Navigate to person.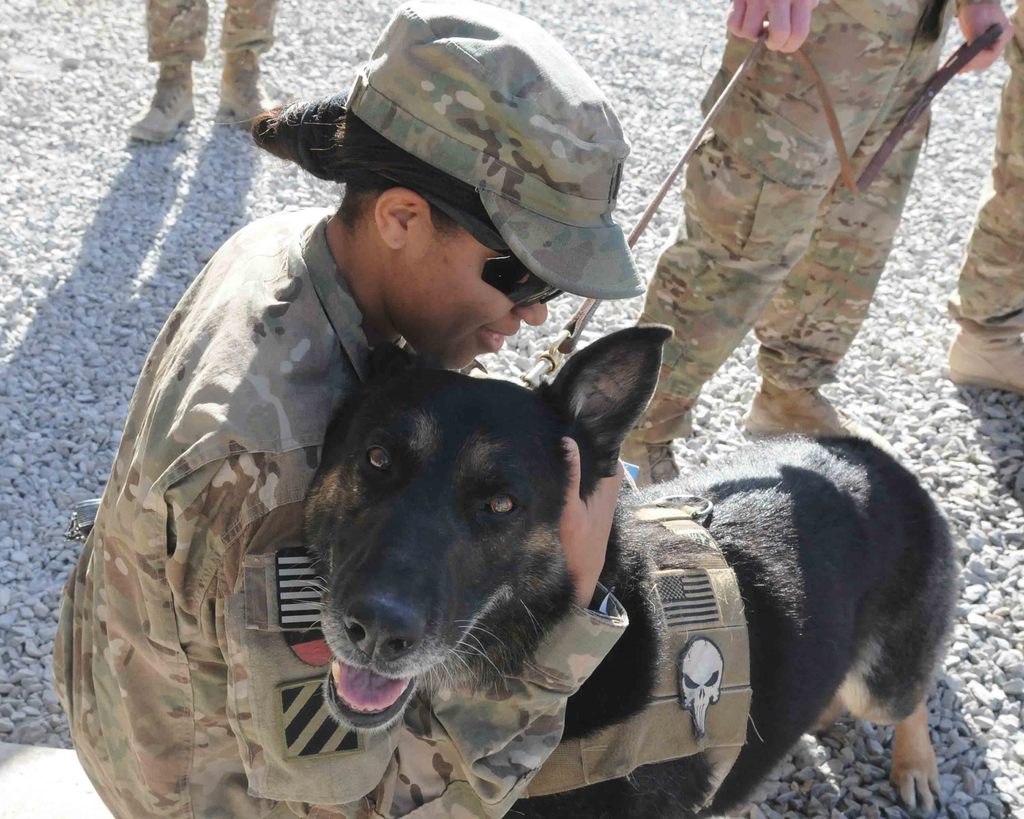
Navigation target: <bbox>126, 0, 292, 141</bbox>.
